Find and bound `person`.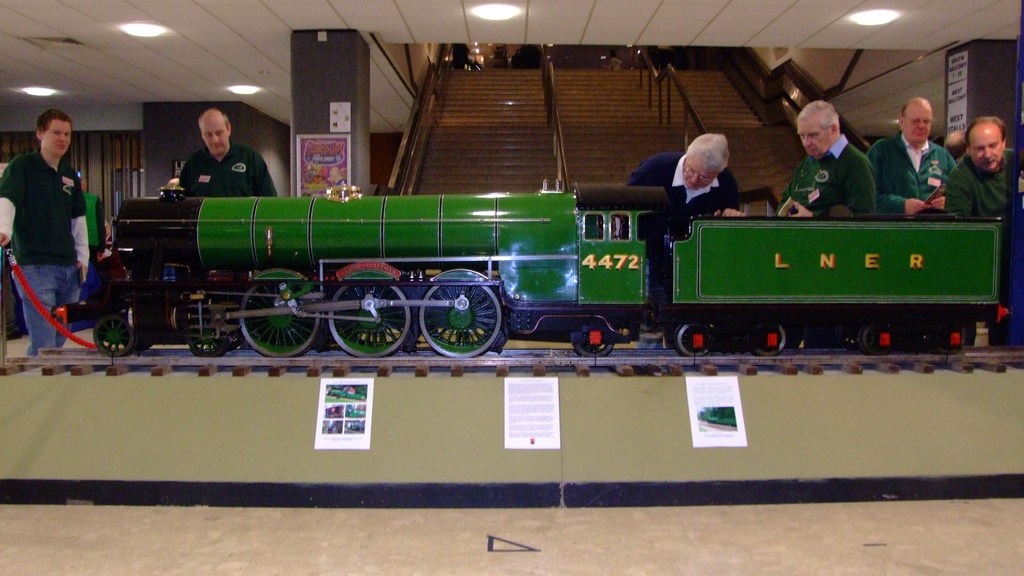
Bound: BBox(0, 111, 90, 359).
